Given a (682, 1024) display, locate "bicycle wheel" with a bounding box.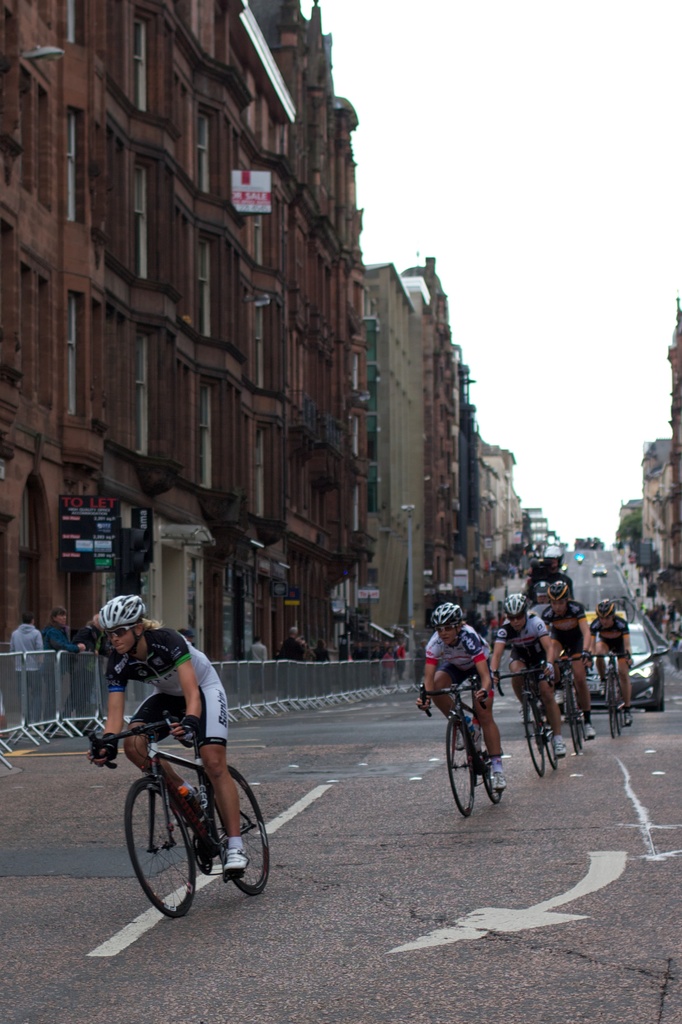
Located: (562, 681, 578, 756).
